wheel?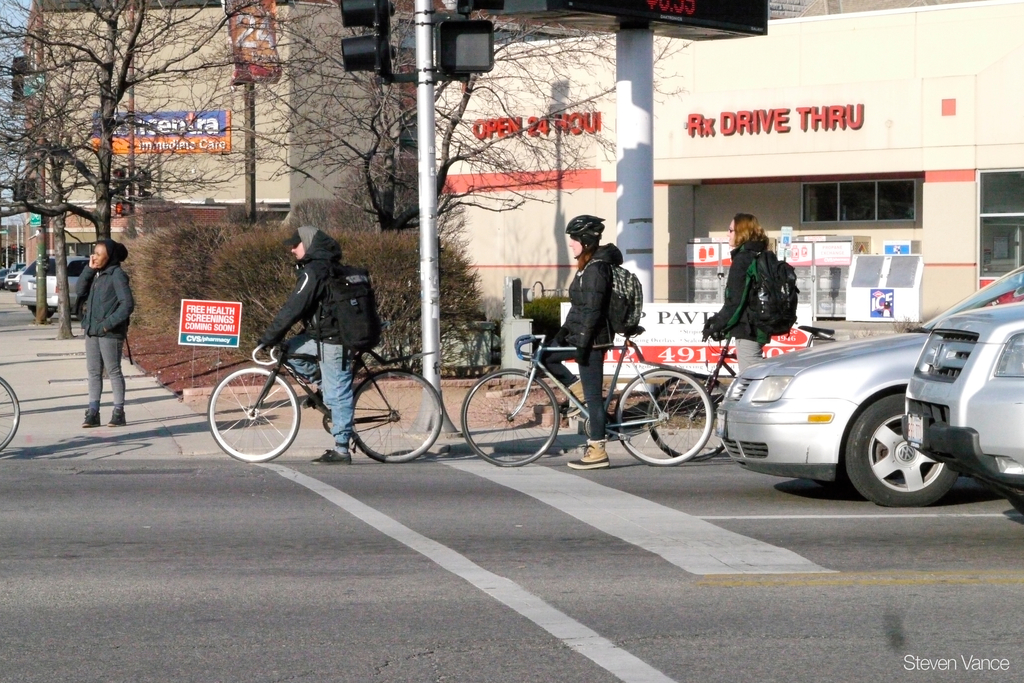
left=212, top=372, right=292, bottom=459
